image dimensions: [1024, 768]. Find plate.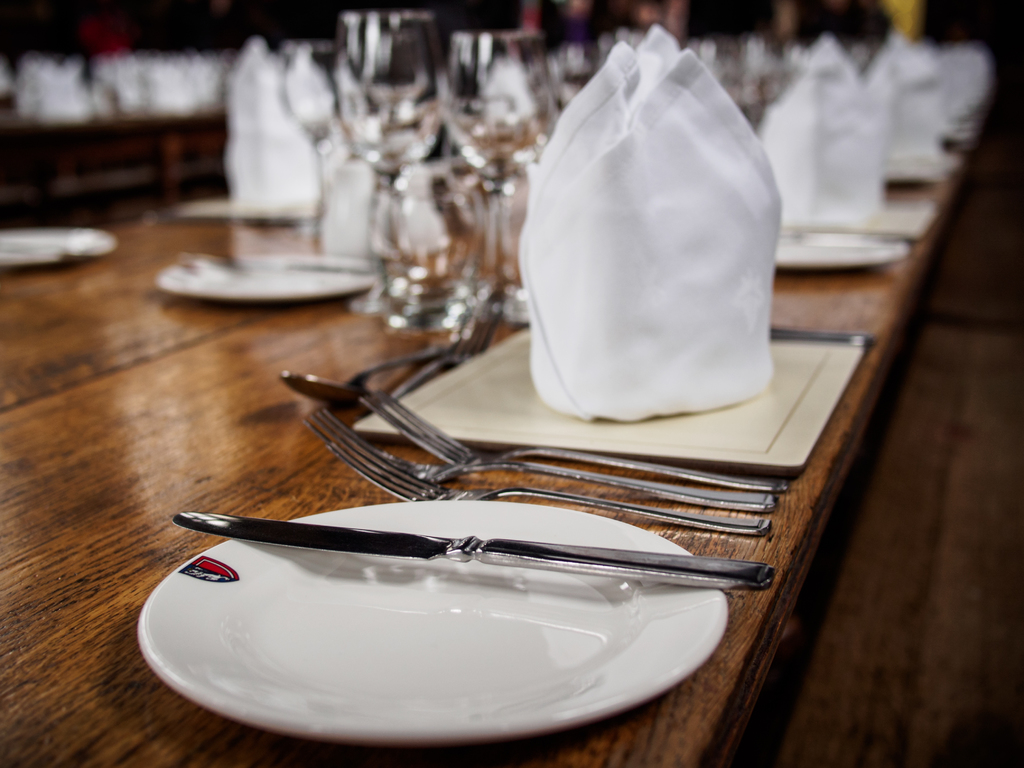
{"x1": 154, "y1": 253, "x2": 381, "y2": 301}.
